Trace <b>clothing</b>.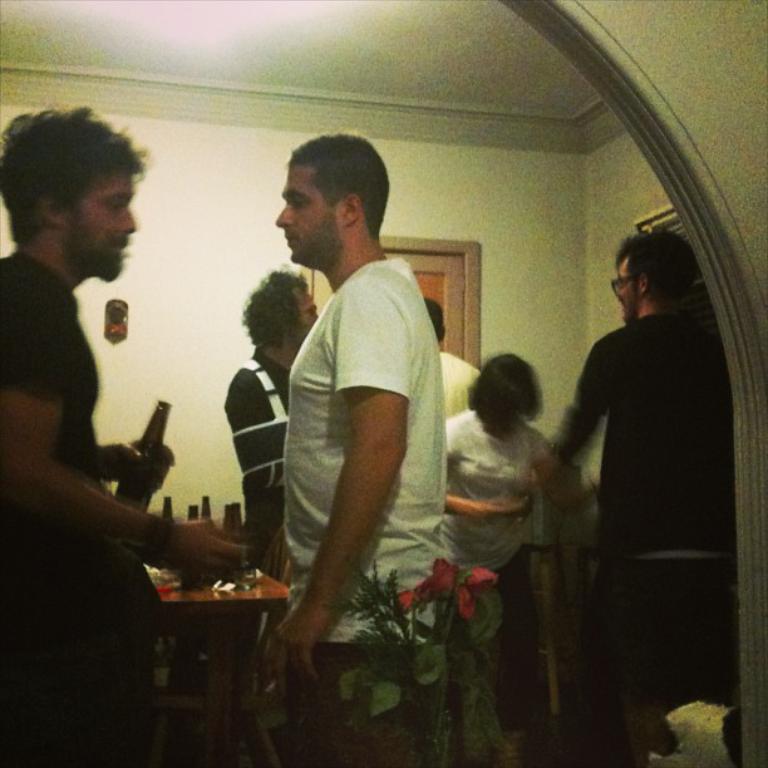
Traced to (282, 257, 444, 767).
